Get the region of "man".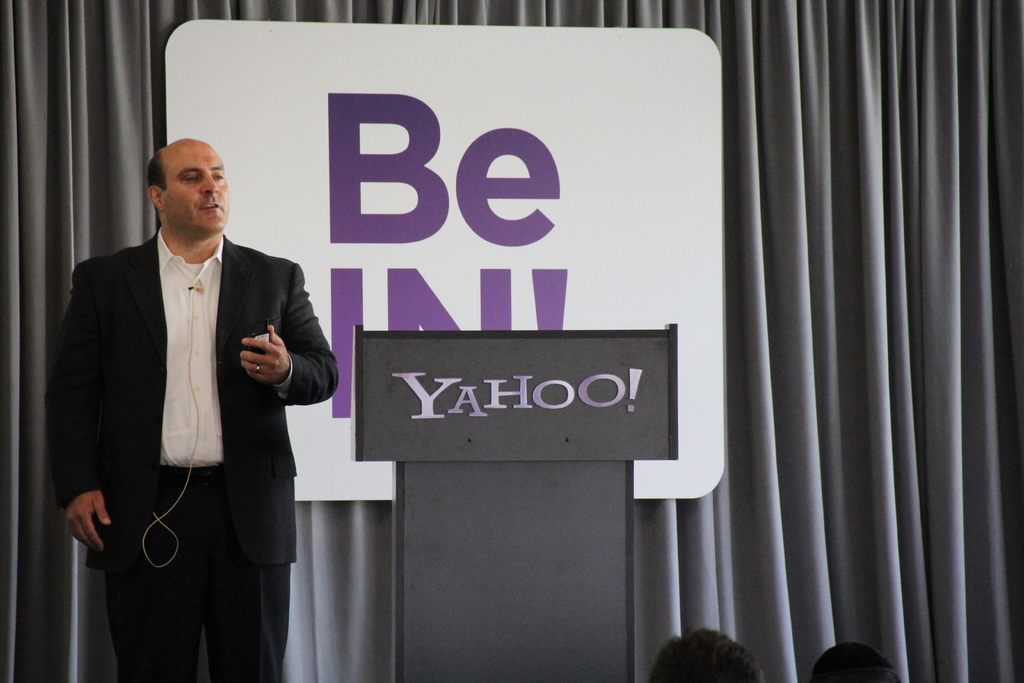
bbox(52, 108, 330, 682).
